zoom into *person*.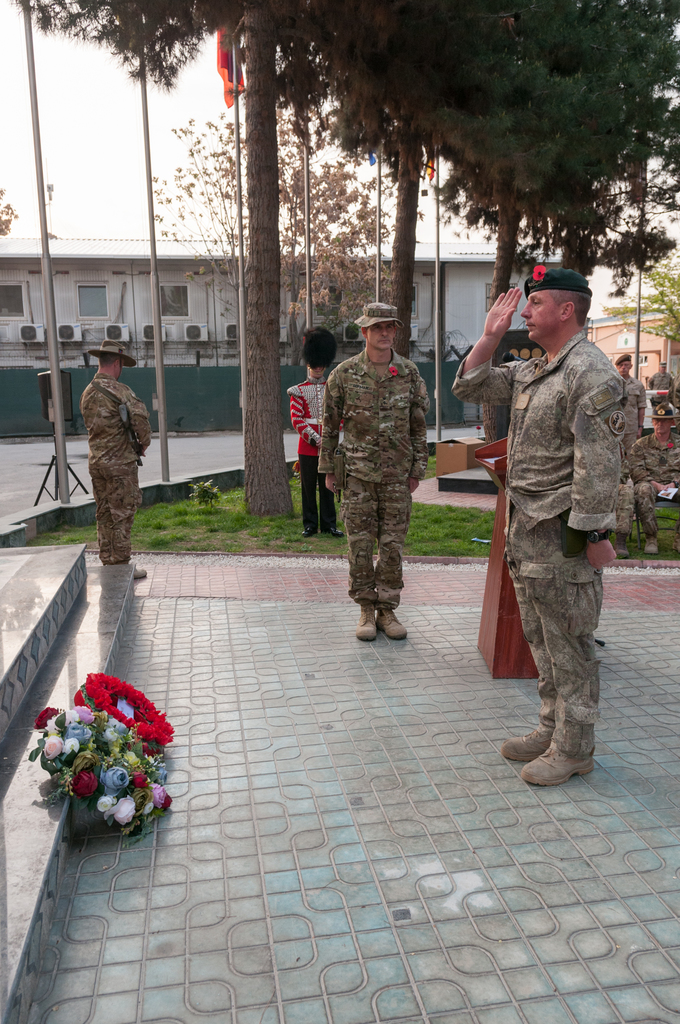
Zoom target: (607, 355, 660, 460).
